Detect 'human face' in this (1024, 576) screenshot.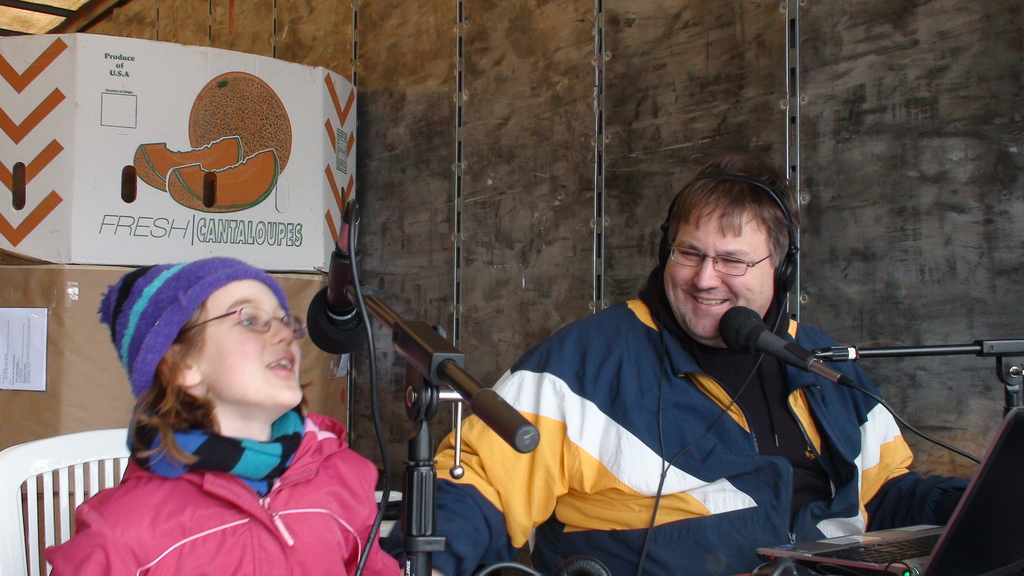
Detection: (659, 209, 777, 342).
